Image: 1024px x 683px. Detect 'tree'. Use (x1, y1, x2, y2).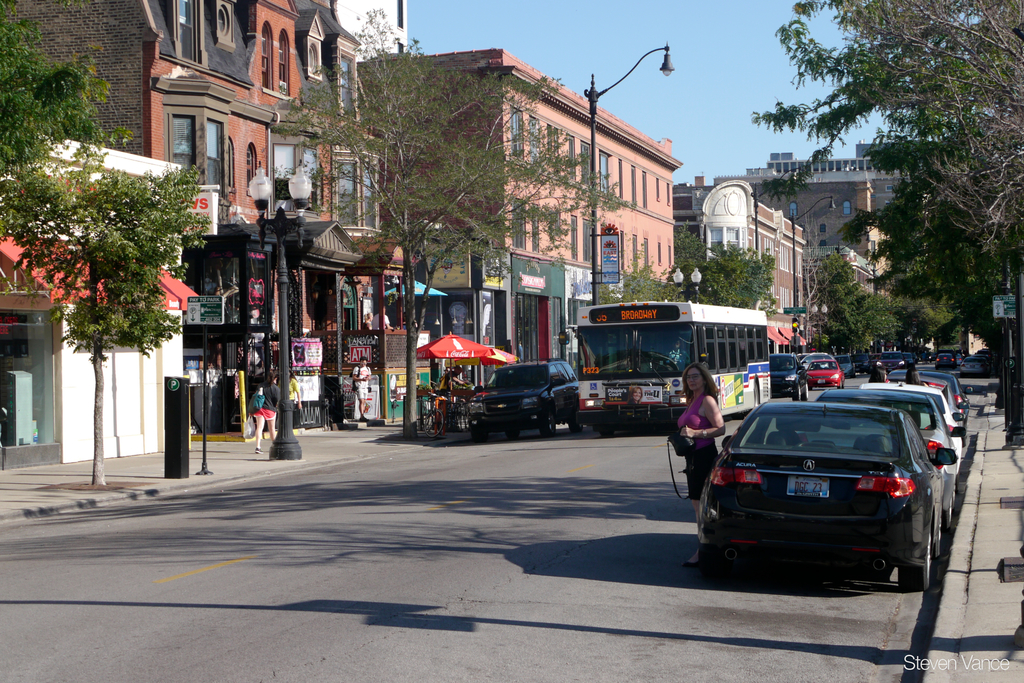
(270, 5, 639, 447).
